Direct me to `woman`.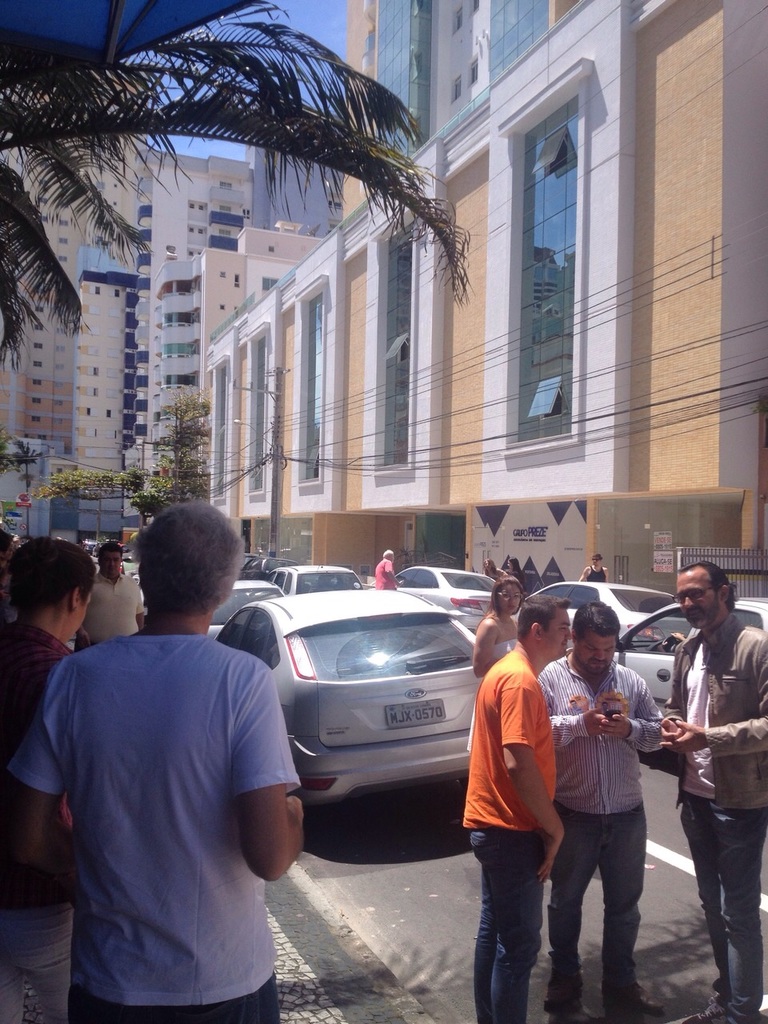
Direction: 502:553:528:594.
